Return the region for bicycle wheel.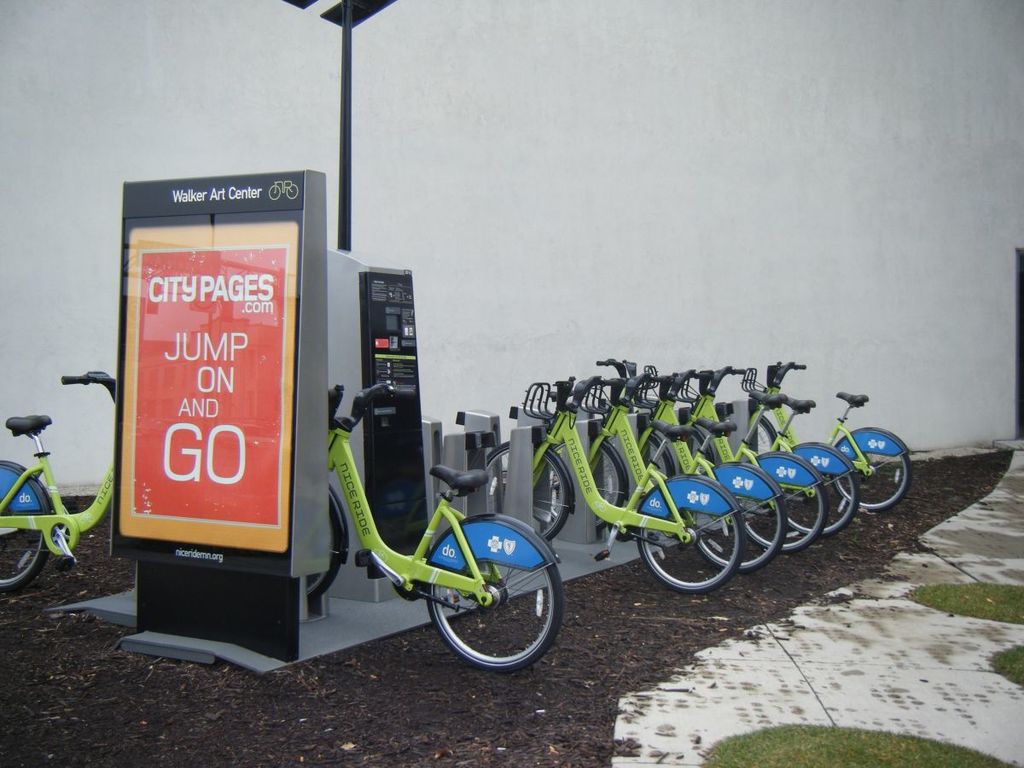
[x1=0, y1=505, x2=58, y2=589].
